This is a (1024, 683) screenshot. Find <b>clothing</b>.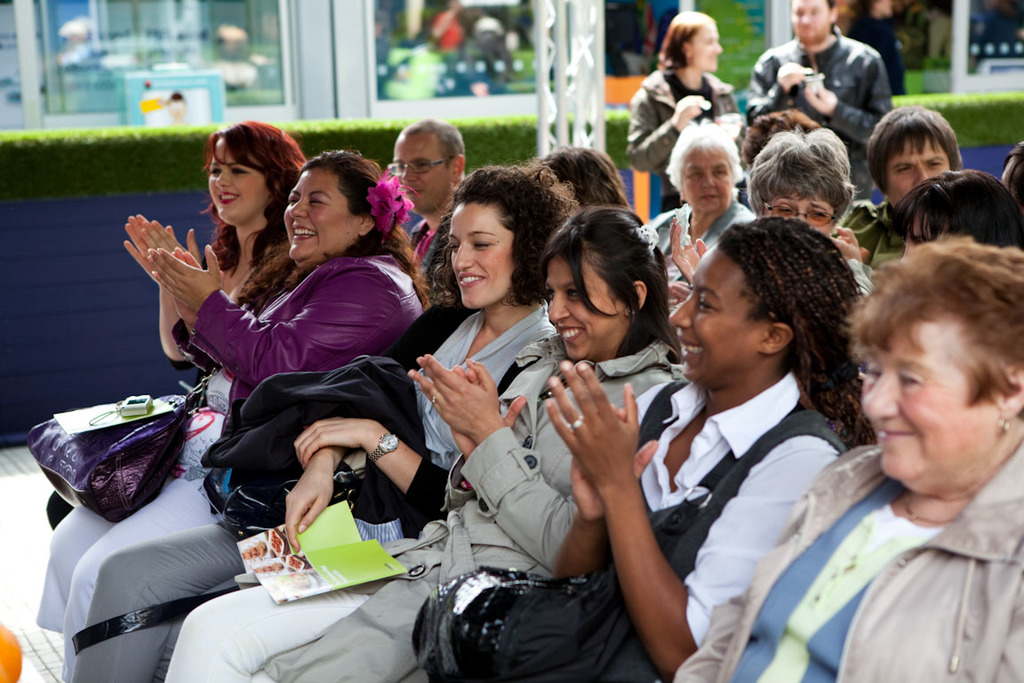
Bounding box: bbox=(734, 374, 1021, 682).
